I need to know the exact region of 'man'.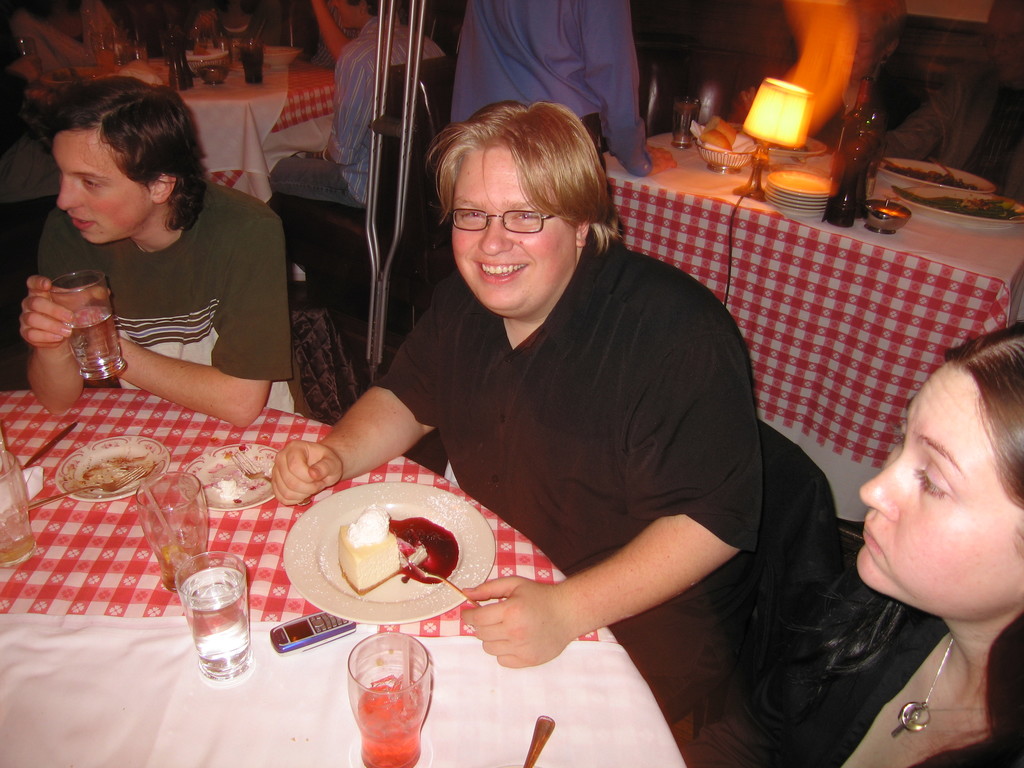
Region: rect(7, 89, 306, 465).
